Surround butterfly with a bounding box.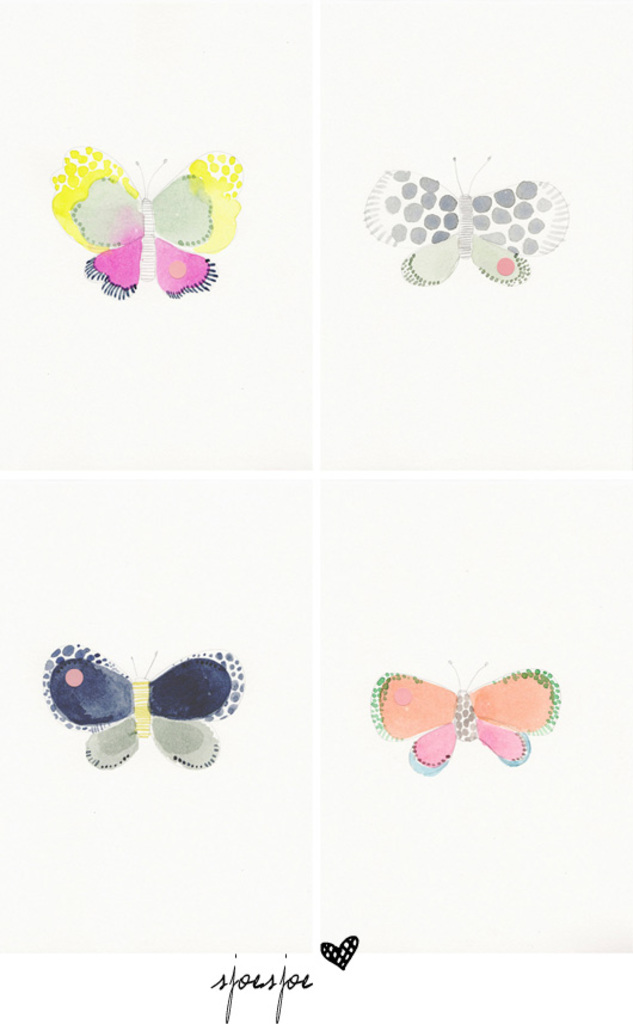
x1=43 y1=141 x2=248 y2=307.
